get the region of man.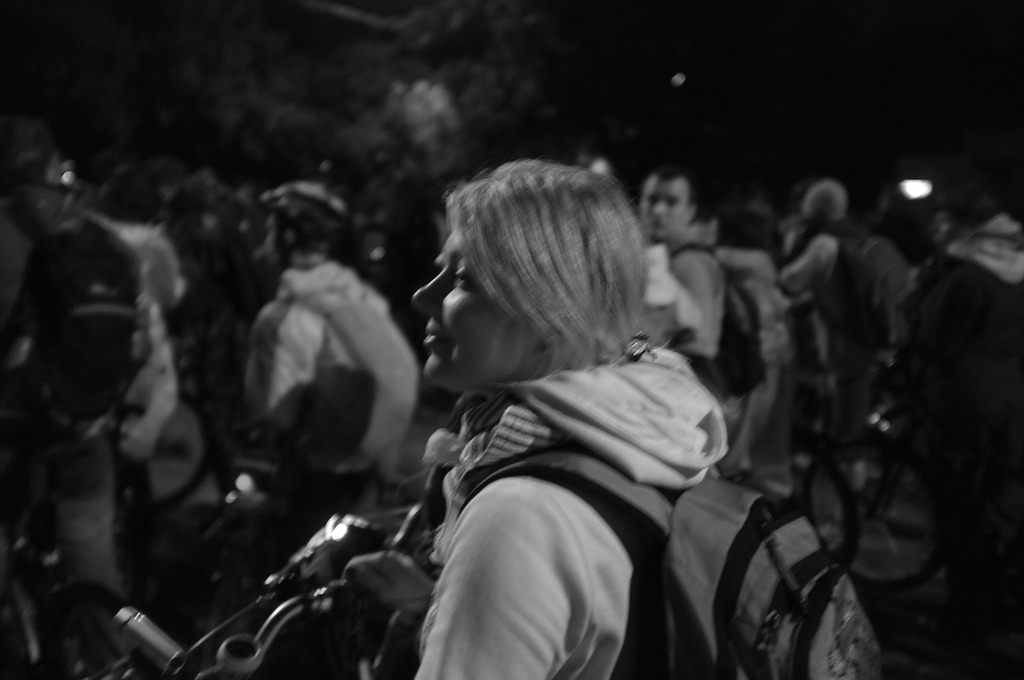
bbox=[645, 168, 731, 393].
